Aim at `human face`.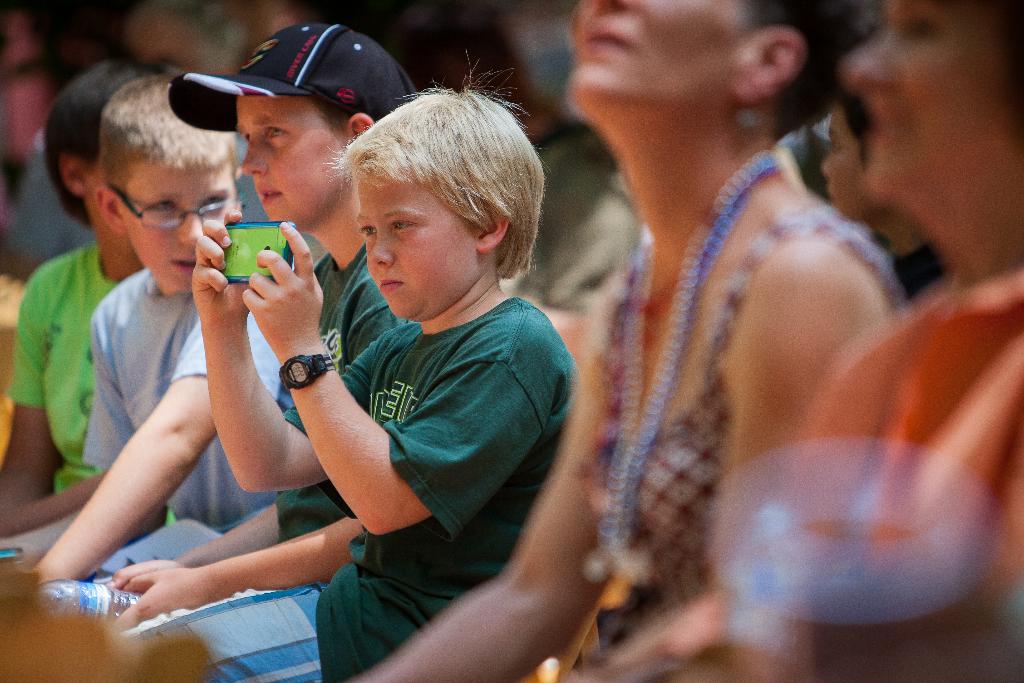
Aimed at Rect(846, 3, 1014, 259).
